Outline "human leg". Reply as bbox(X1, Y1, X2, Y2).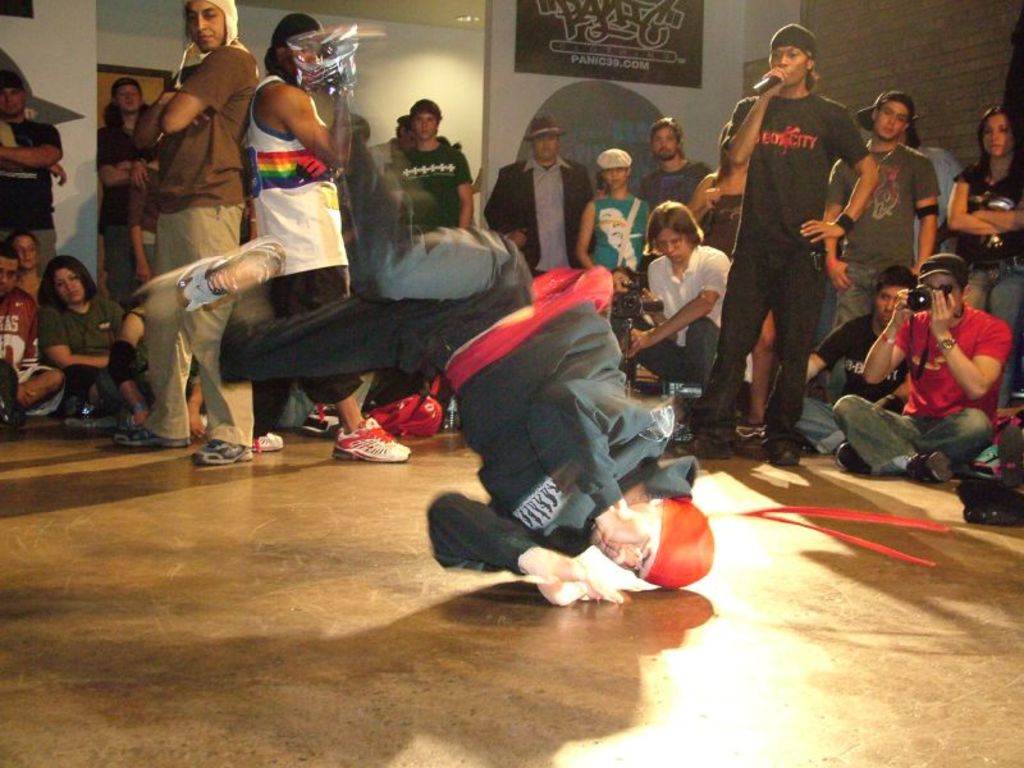
bbox(969, 264, 991, 302).
